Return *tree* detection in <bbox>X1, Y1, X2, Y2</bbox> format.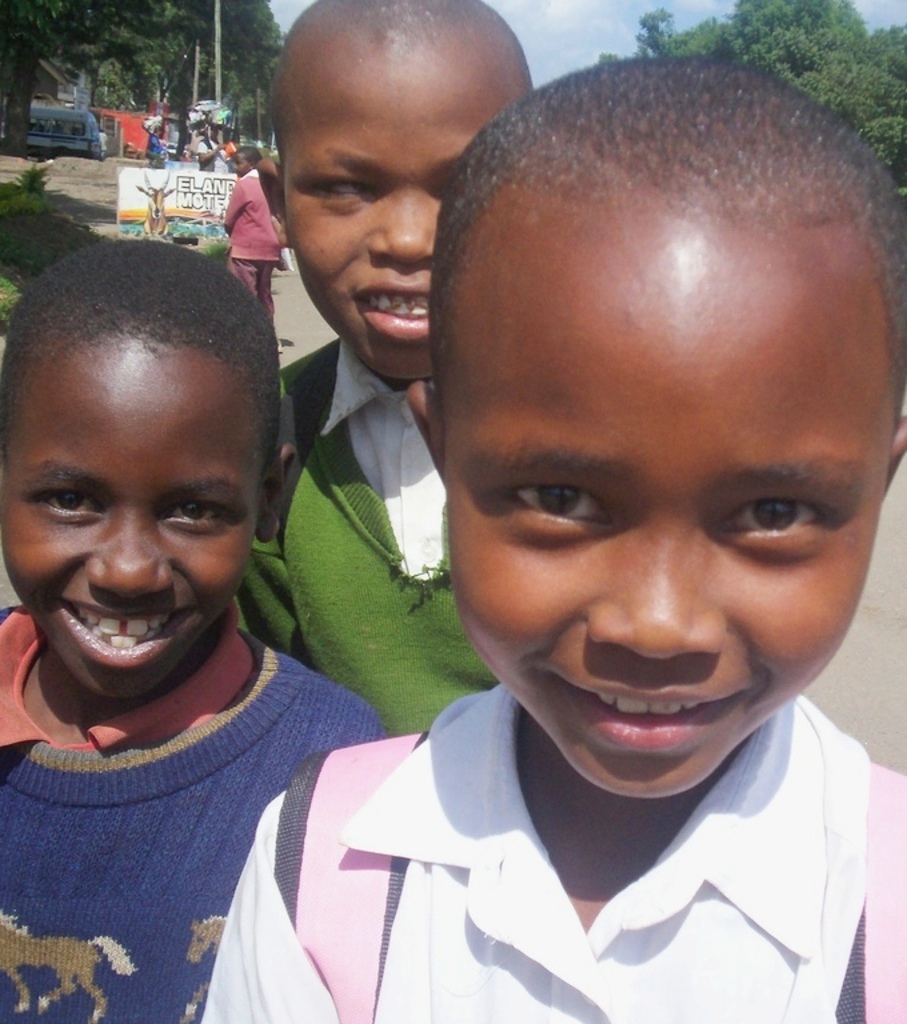
<bbox>596, 1, 906, 165</bbox>.
